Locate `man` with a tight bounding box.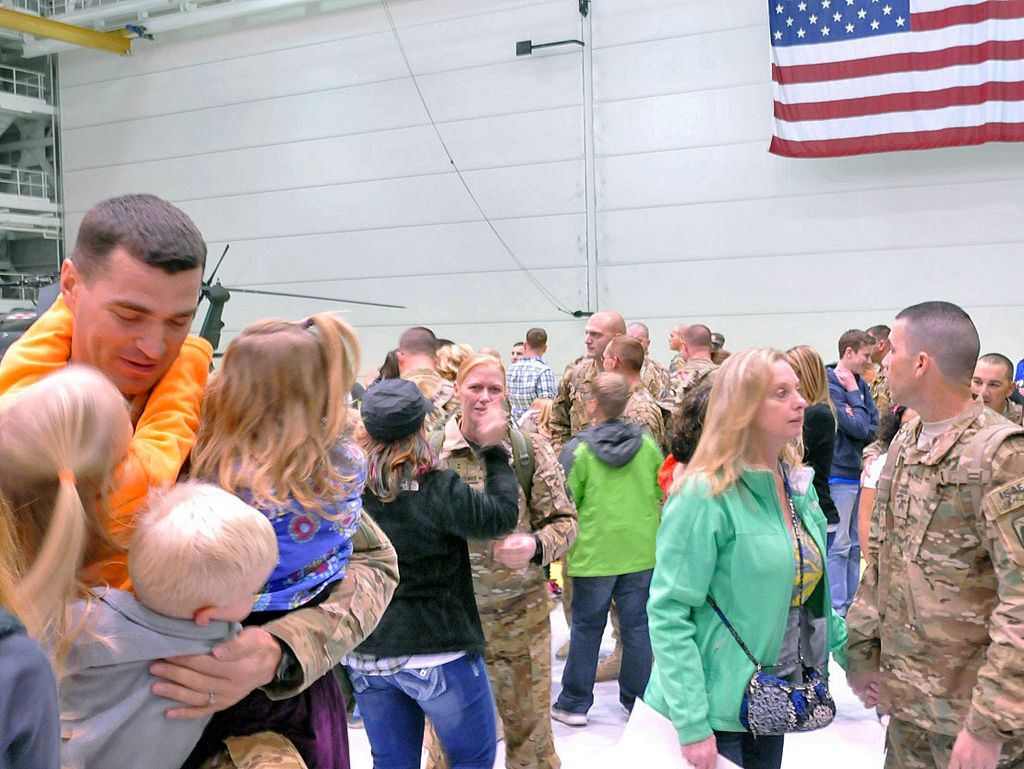
region(660, 310, 717, 438).
